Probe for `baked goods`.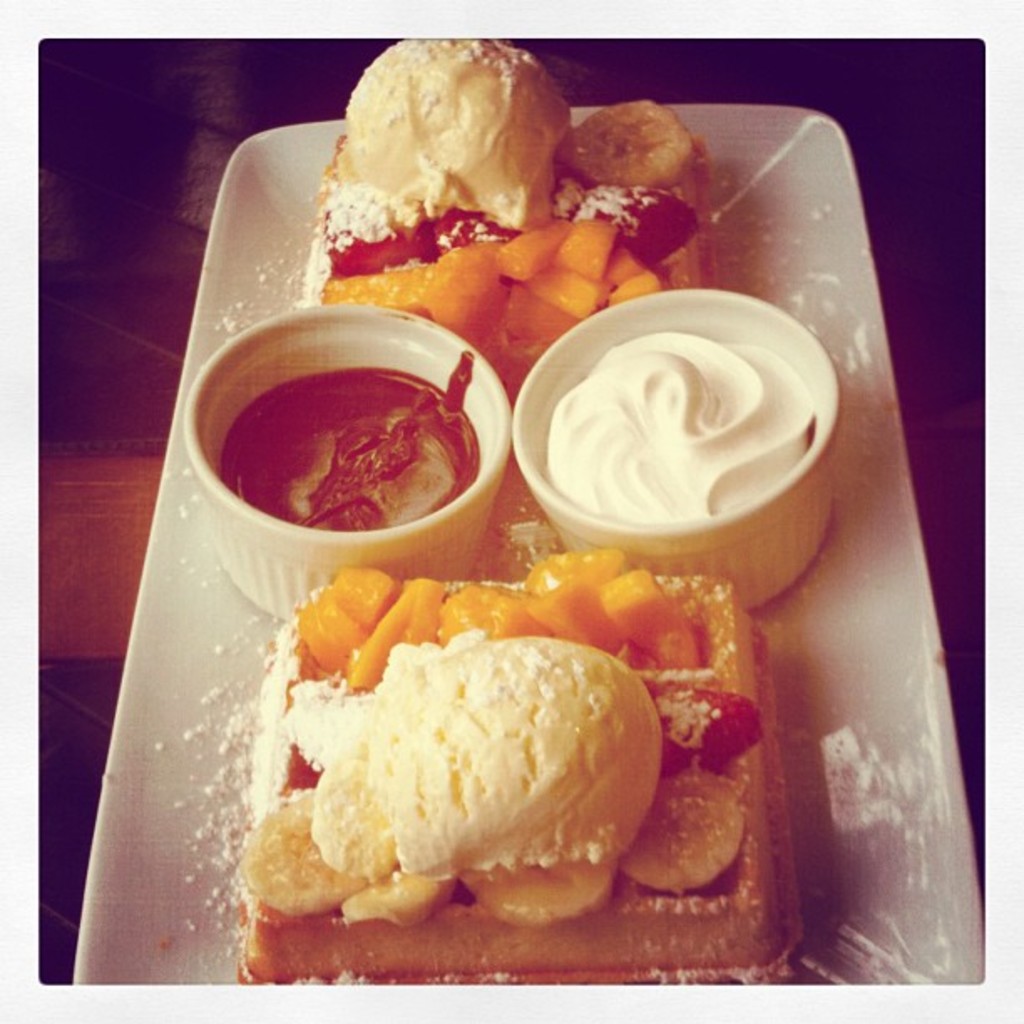
Probe result: detection(226, 564, 805, 1006).
